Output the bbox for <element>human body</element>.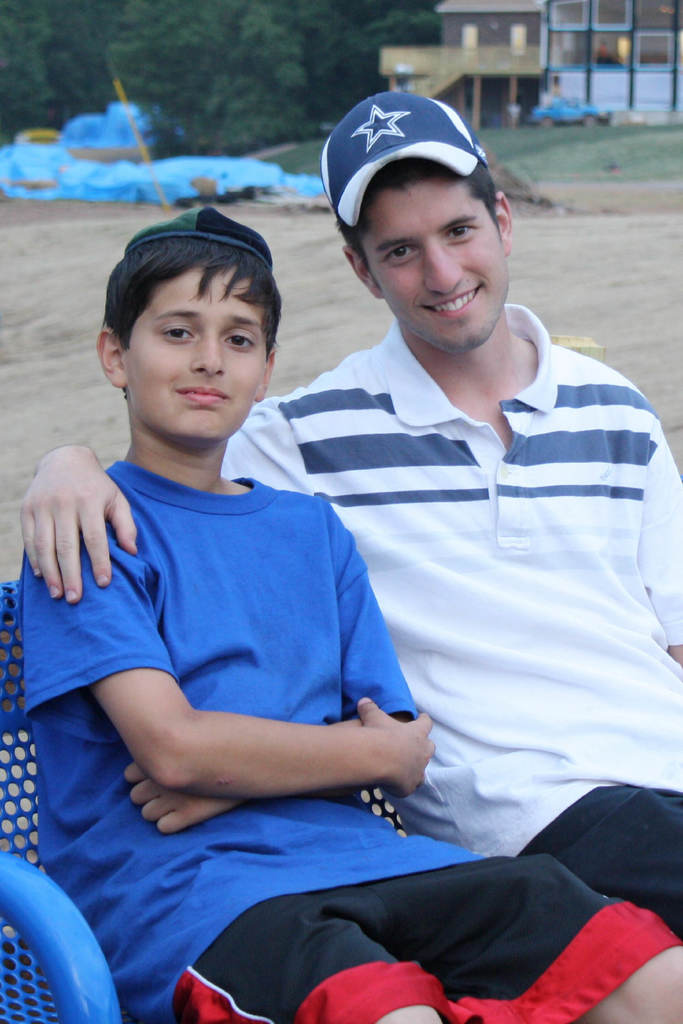
[18,84,682,948].
